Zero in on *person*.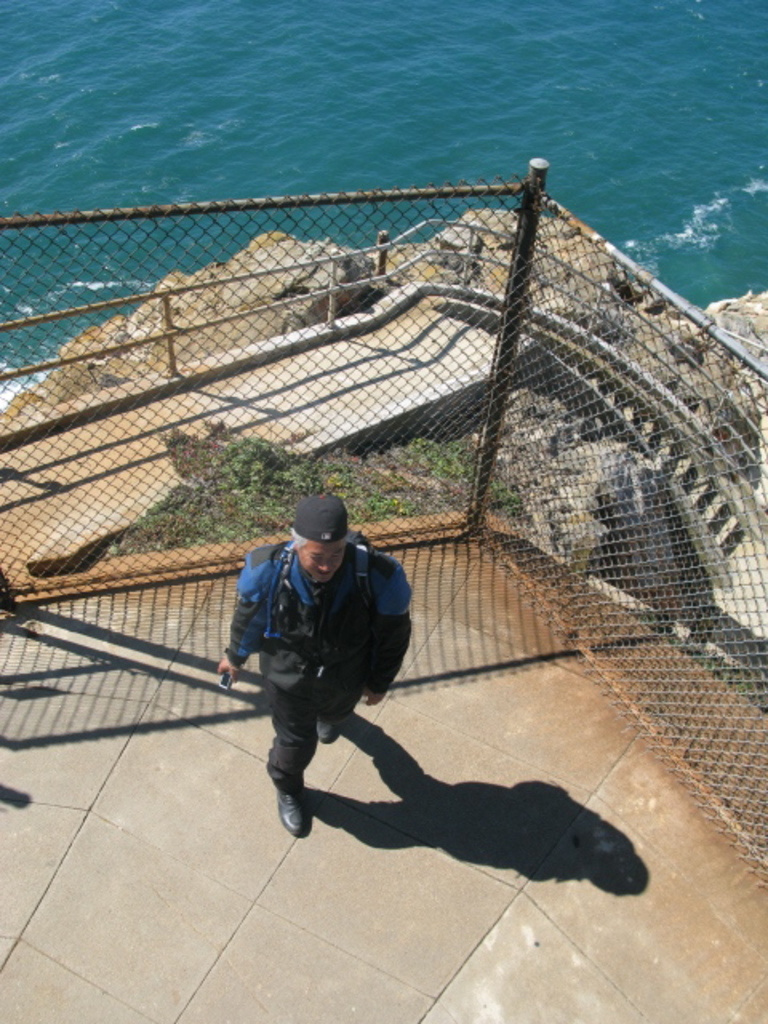
Zeroed in: l=237, t=469, r=422, b=859.
